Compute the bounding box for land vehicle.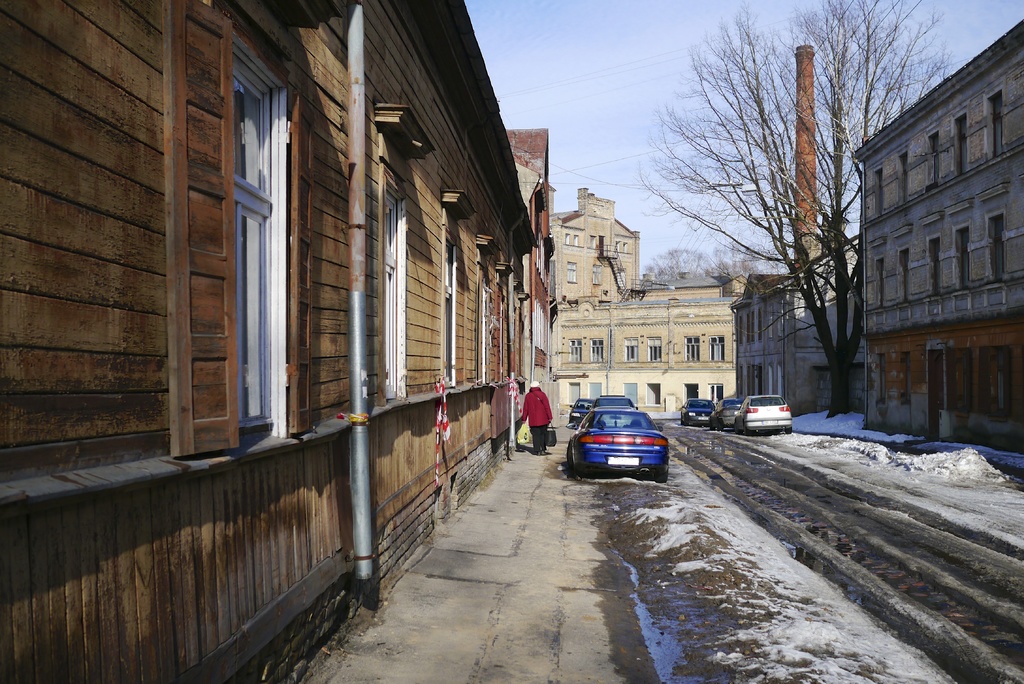
crop(568, 398, 592, 423).
